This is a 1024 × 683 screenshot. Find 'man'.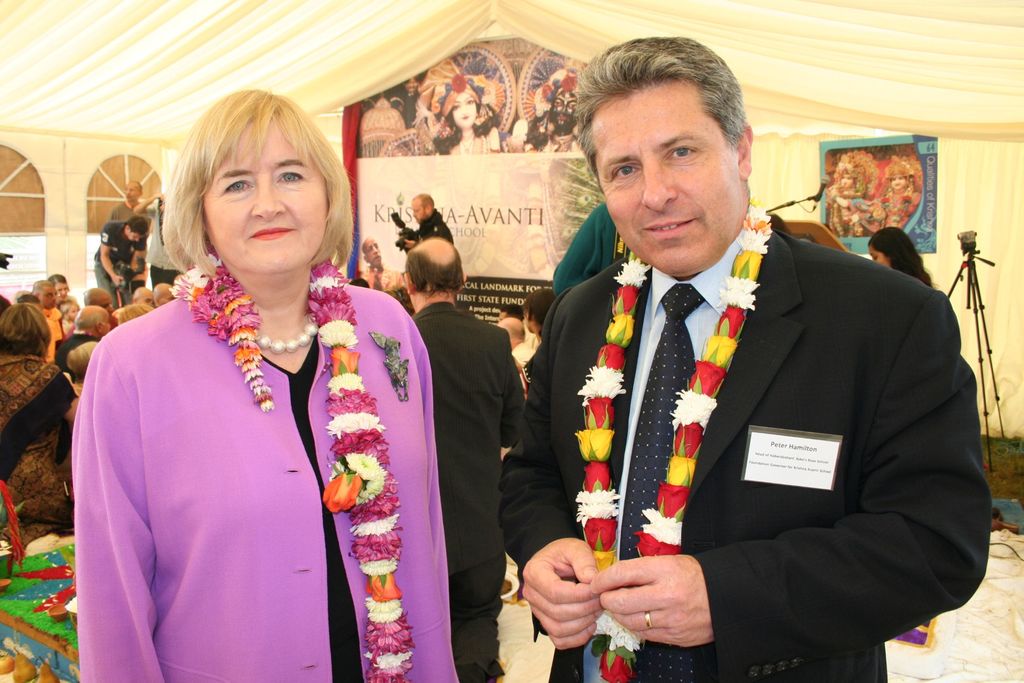
Bounding box: (x1=110, y1=180, x2=157, y2=222).
